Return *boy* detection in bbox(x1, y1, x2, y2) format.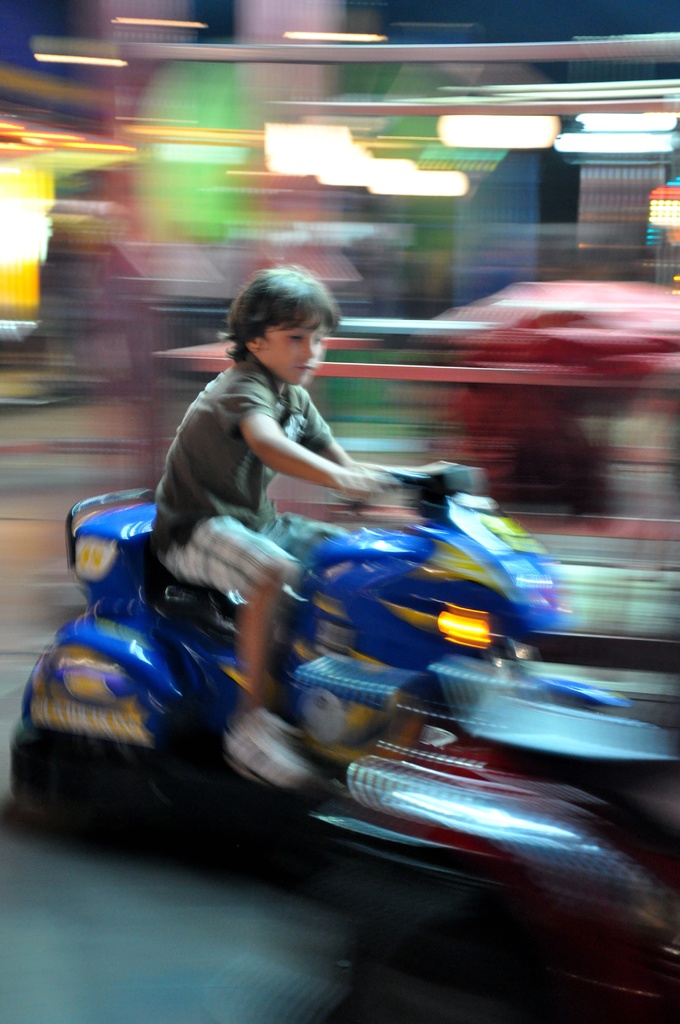
bbox(143, 267, 409, 796).
